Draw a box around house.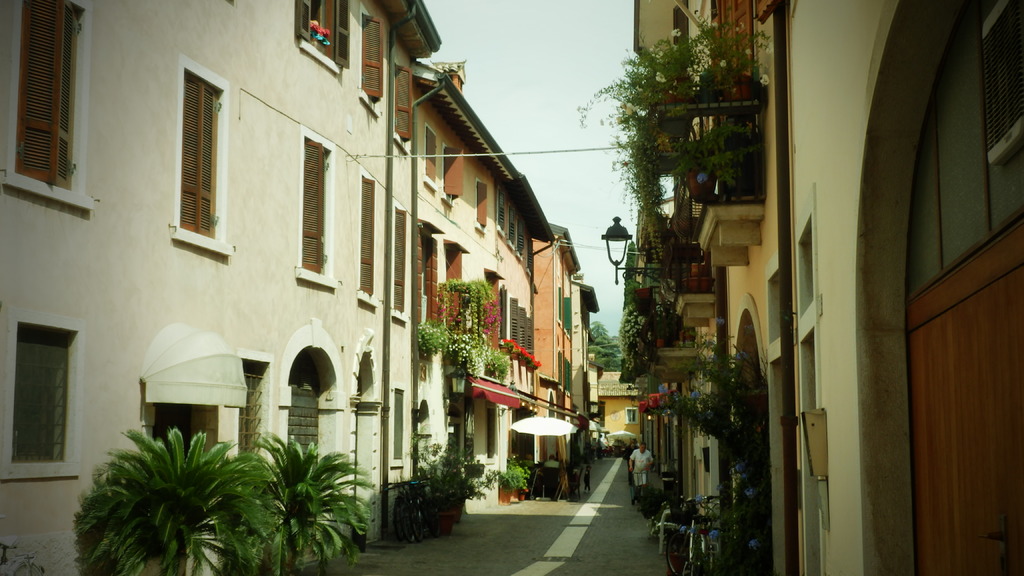
600 363 643 442.
